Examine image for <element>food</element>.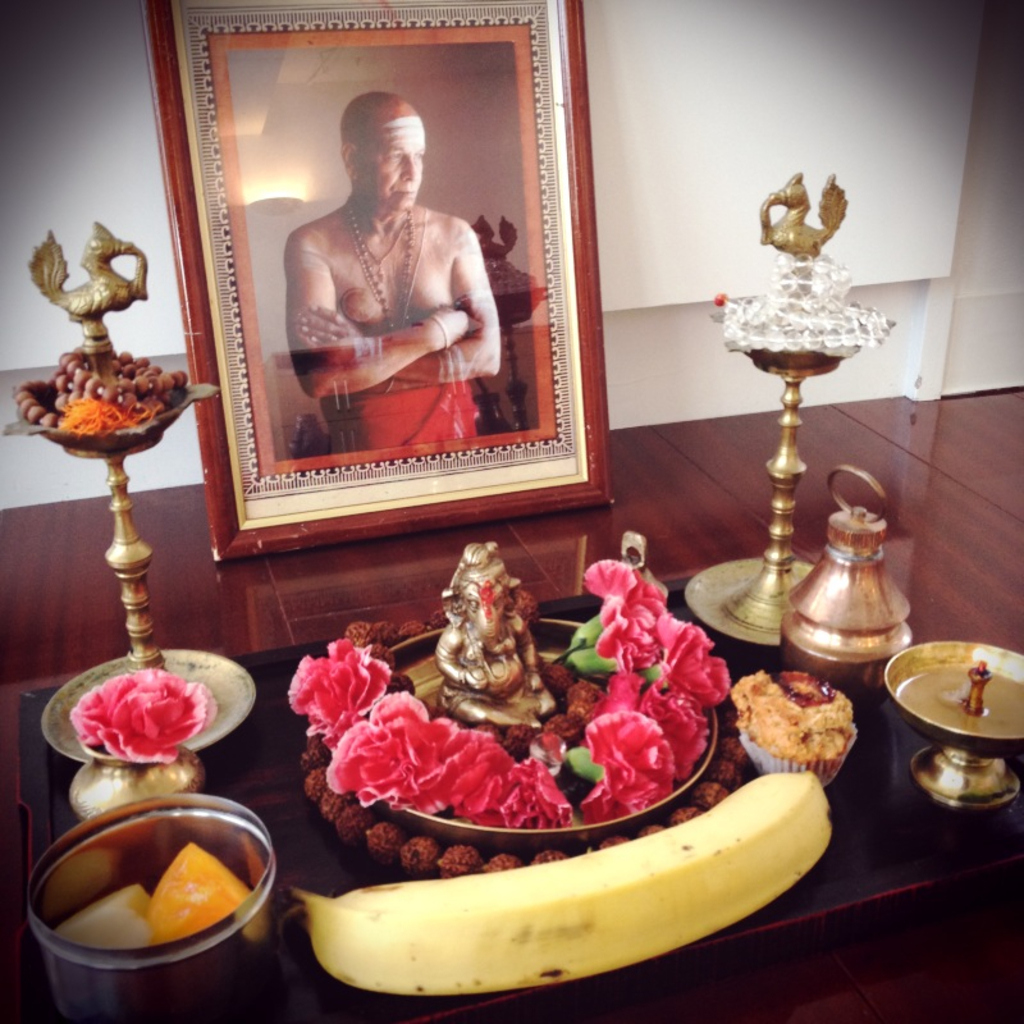
Examination result: <bbox>733, 667, 847, 765</bbox>.
